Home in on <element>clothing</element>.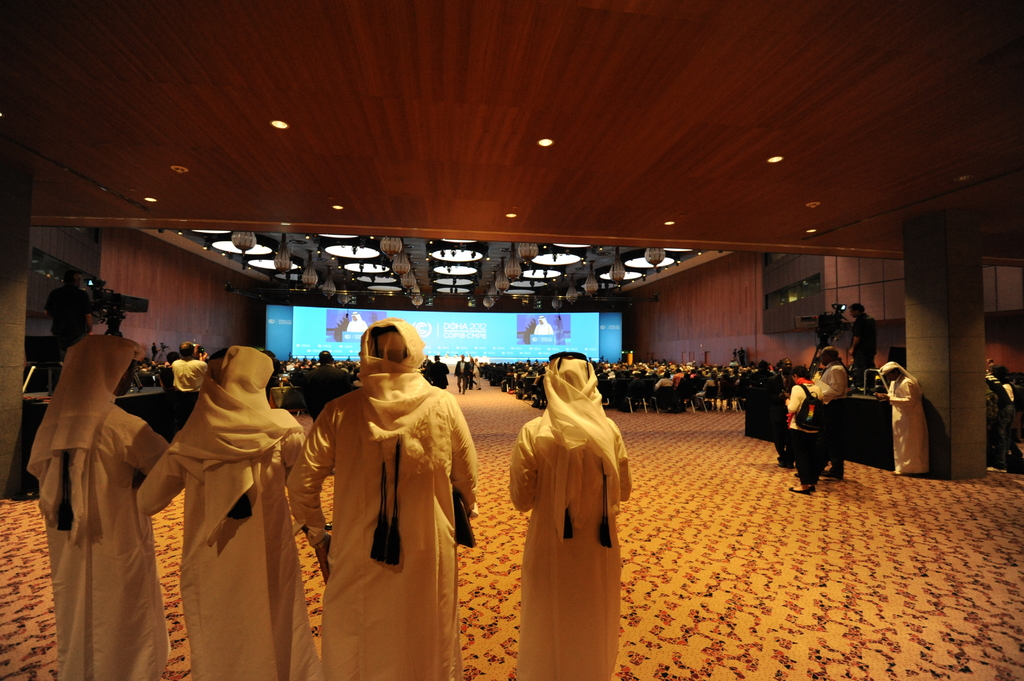
Homed in at [left=820, top=355, right=852, bottom=474].
